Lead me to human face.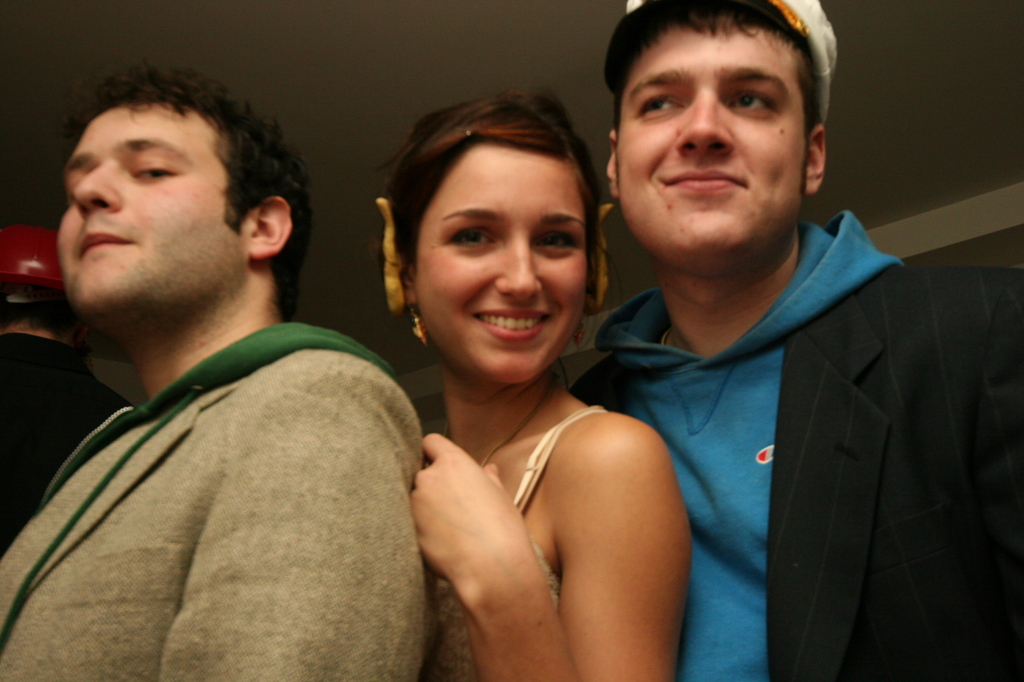
Lead to {"left": 397, "top": 138, "right": 591, "bottom": 378}.
